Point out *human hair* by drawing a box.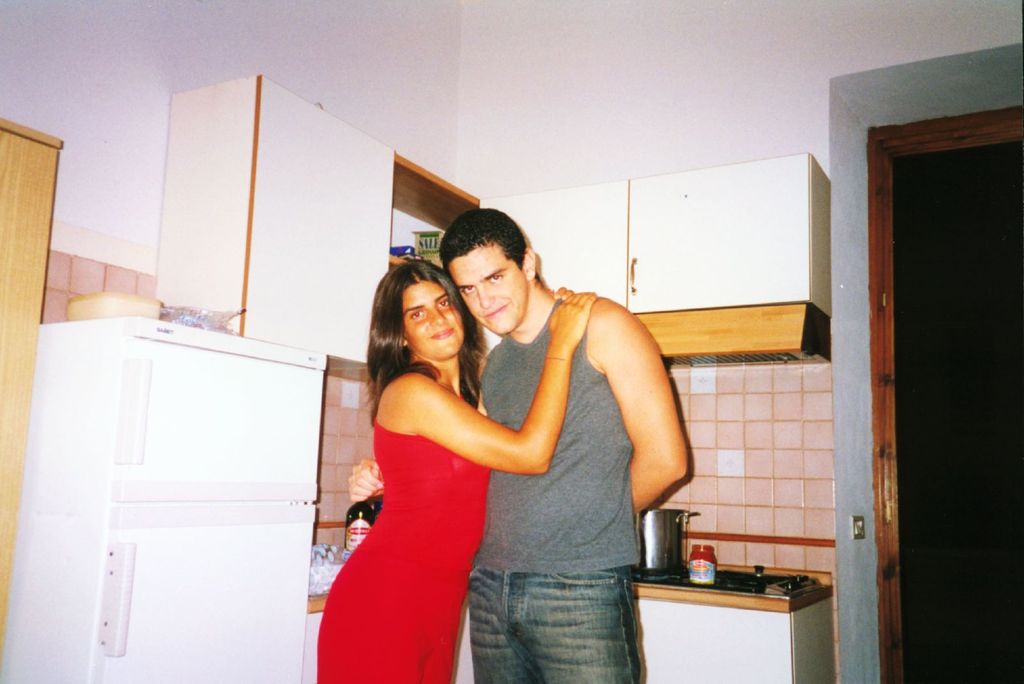
x1=433, y1=199, x2=529, y2=272.
